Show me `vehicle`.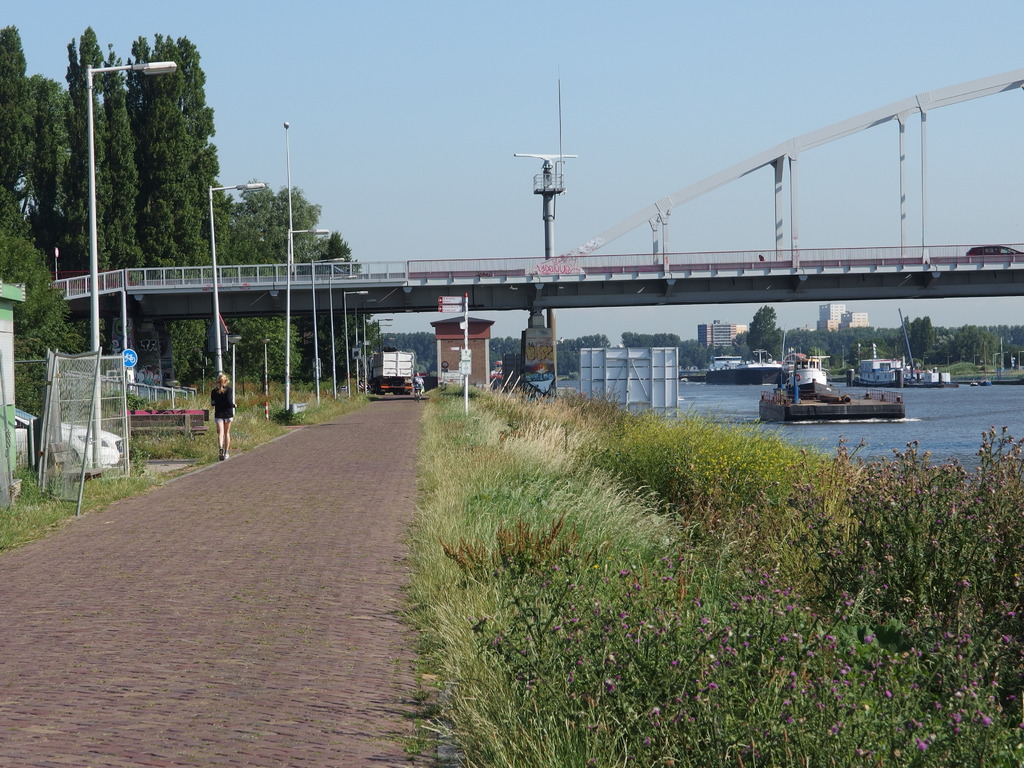
`vehicle` is here: left=848, top=340, right=955, bottom=388.
